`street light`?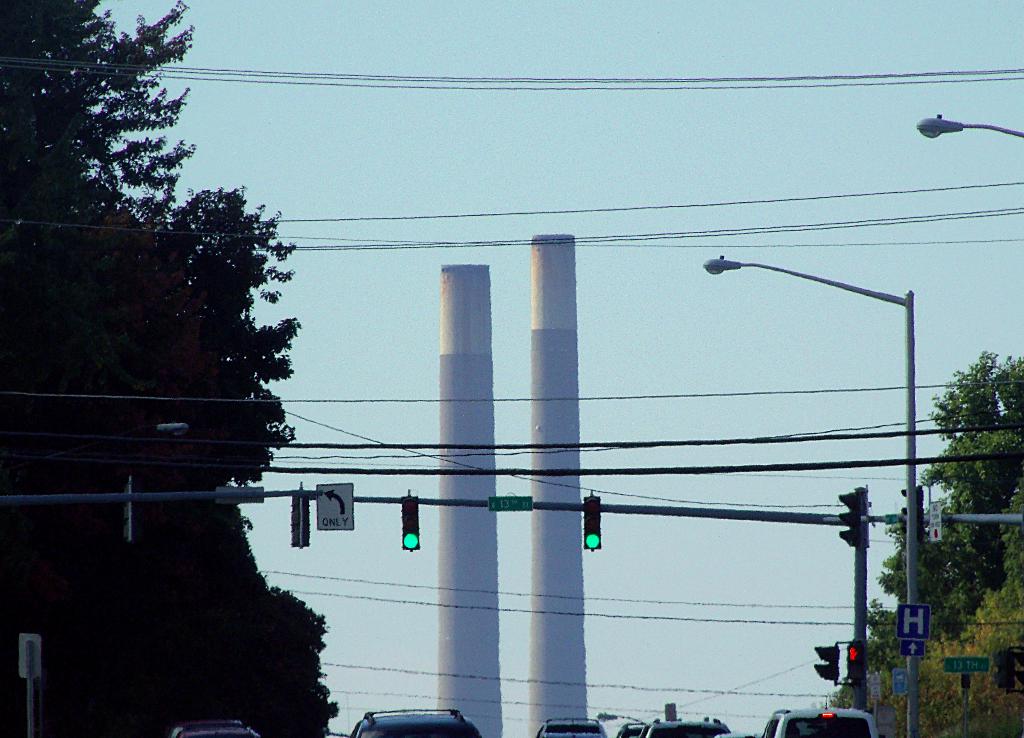
<box>123,418,183,548</box>
